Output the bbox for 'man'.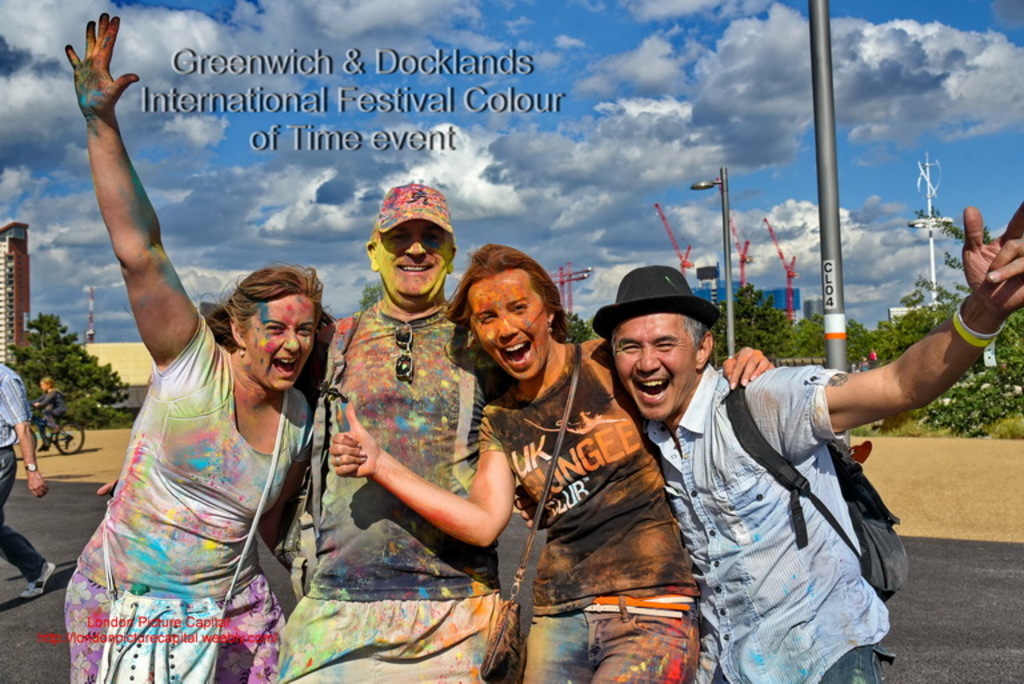
x1=315 y1=180 x2=499 y2=683.
